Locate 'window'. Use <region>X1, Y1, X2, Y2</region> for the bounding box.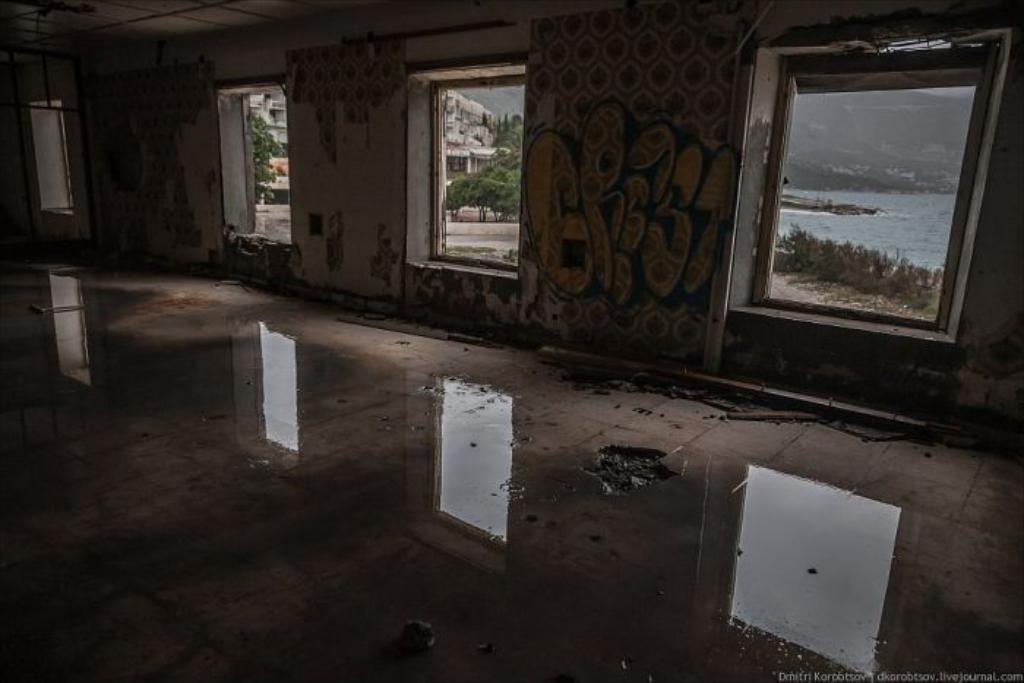
<region>28, 98, 78, 208</region>.
